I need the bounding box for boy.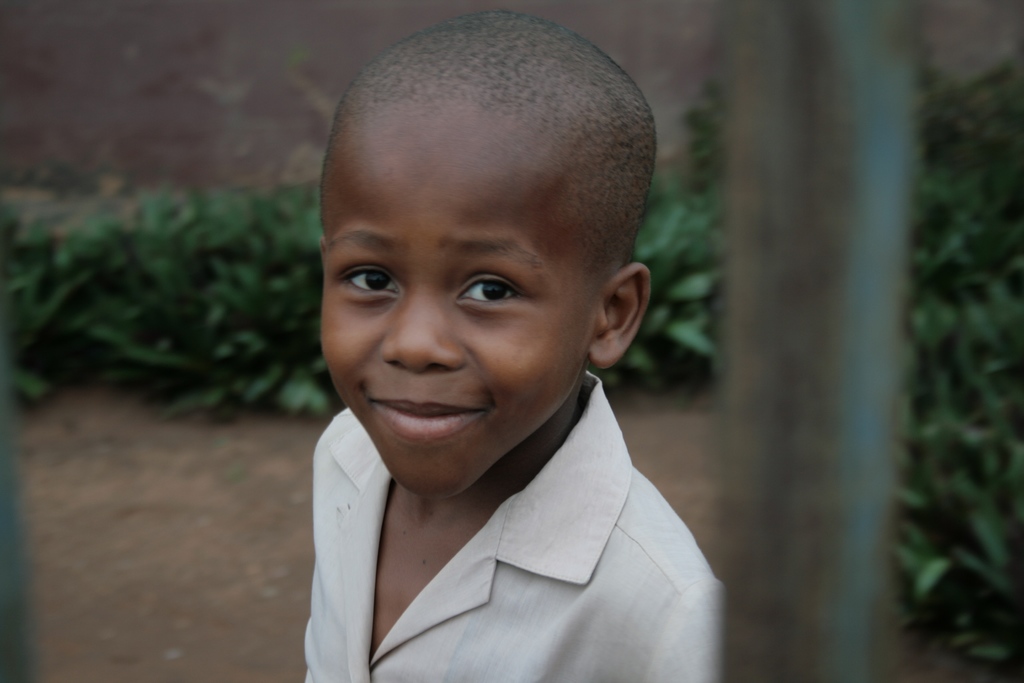
Here it is: bbox=(299, 10, 748, 682).
